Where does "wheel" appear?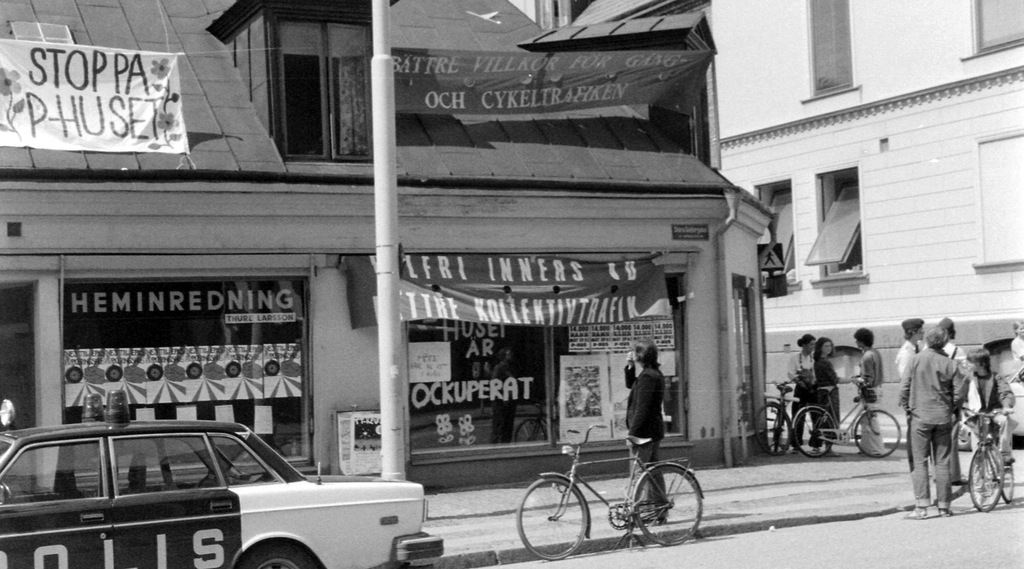
Appears at <region>856, 411, 900, 457</region>.
